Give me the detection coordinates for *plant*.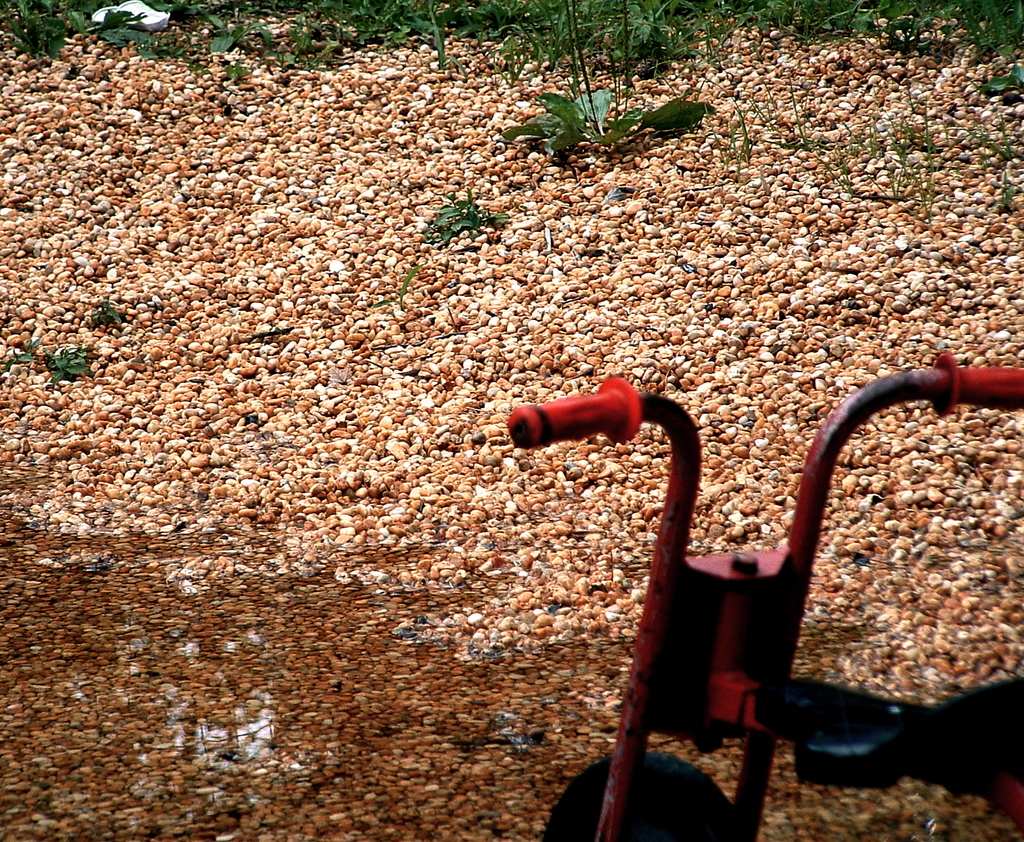
pyautogui.locateOnScreen(984, 165, 1023, 225).
